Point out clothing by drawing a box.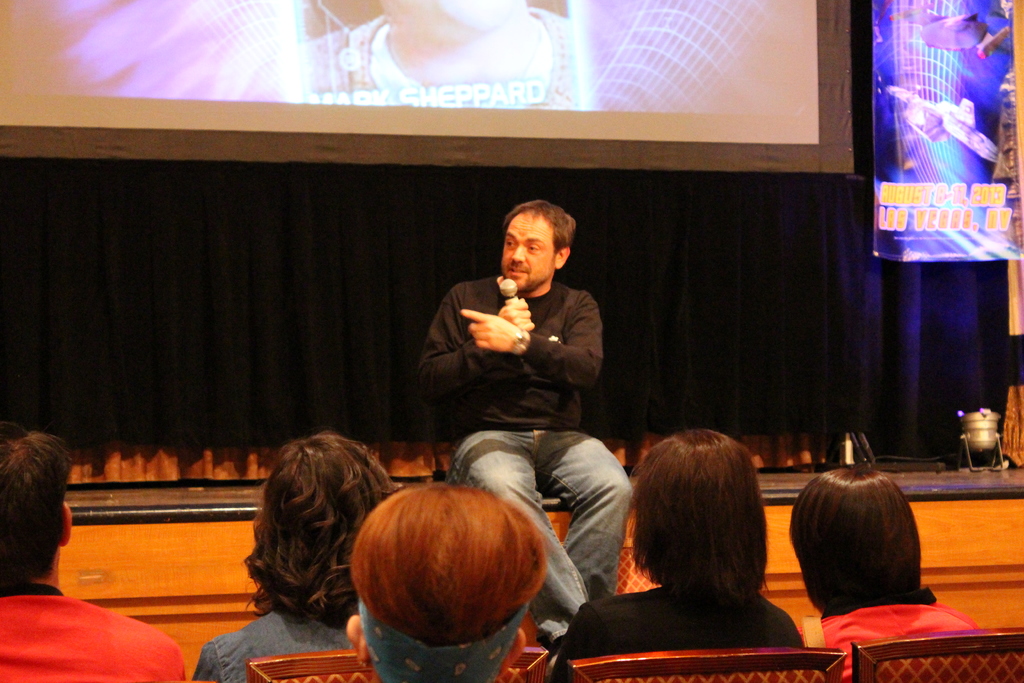
x1=193 y1=601 x2=366 y2=682.
